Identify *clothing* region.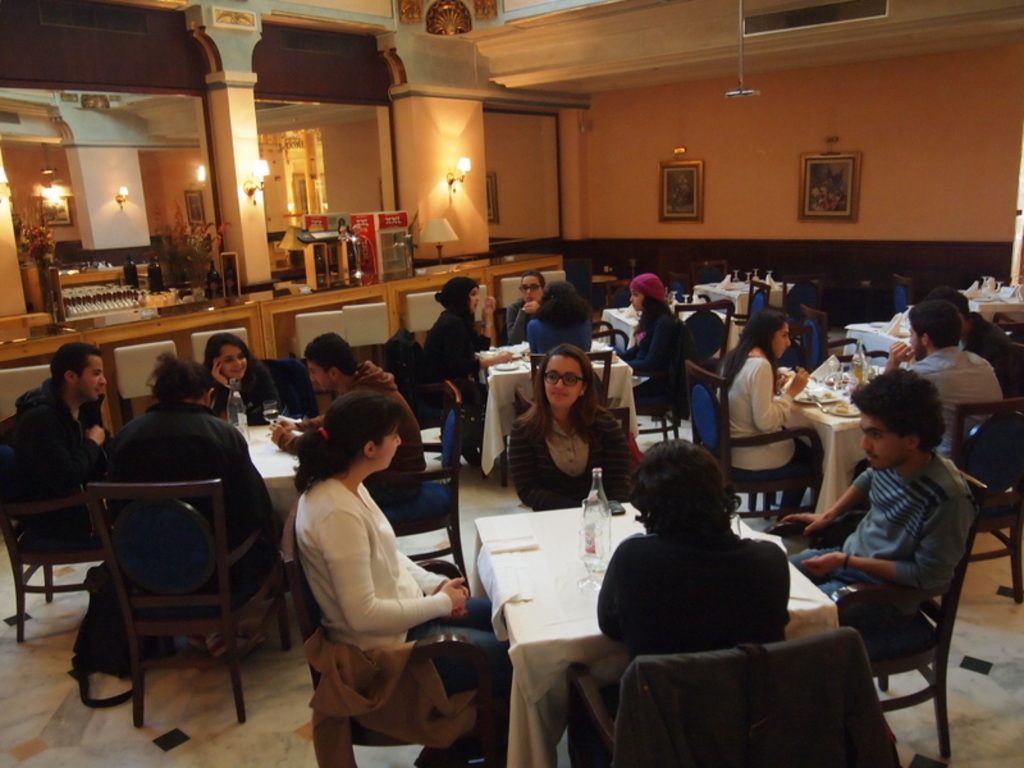
Region: [x1=585, y1=499, x2=833, y2=684].
